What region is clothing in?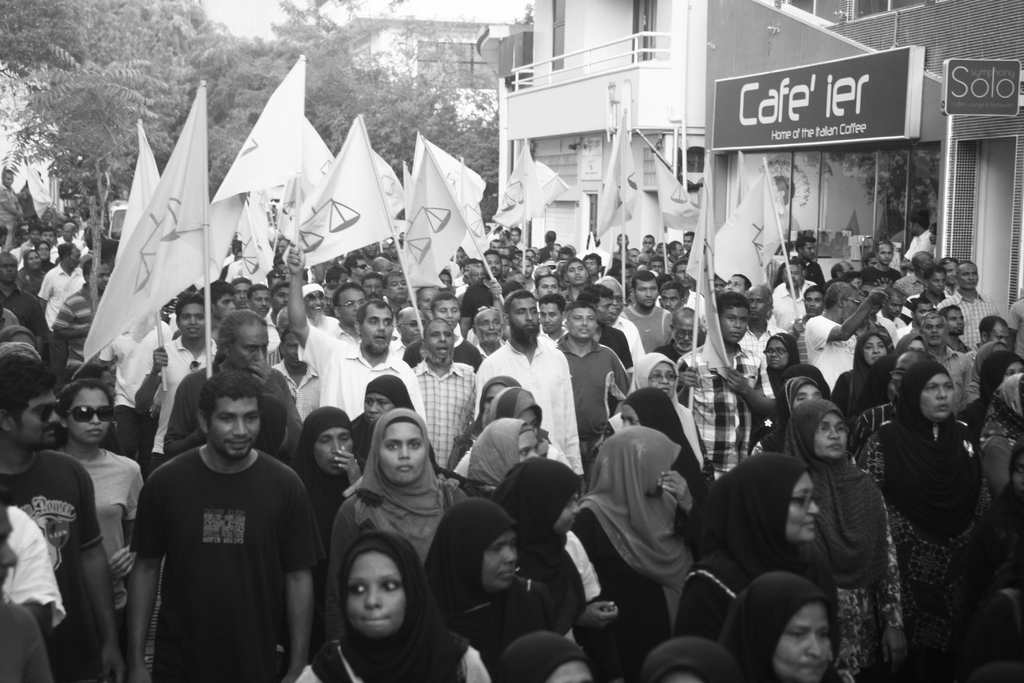
[left=966, top=350, right=1023, bottom=493].
